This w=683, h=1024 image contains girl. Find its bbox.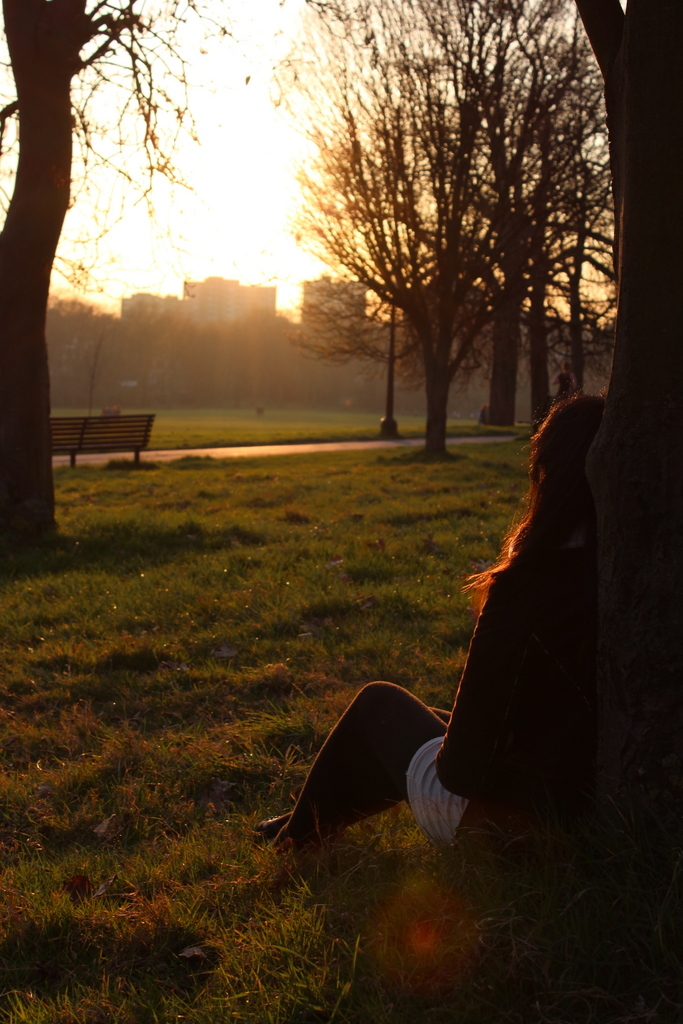
(x1=250, y1=391, x2=607, y2=857).
